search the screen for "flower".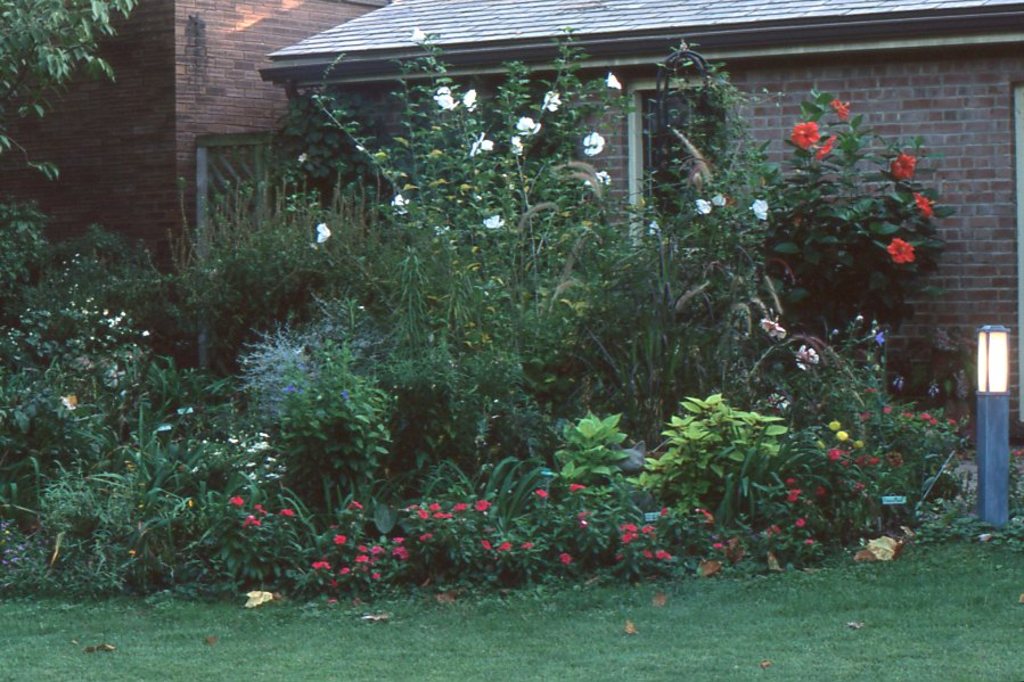
Found at box=[519, 115, 543, 135].
